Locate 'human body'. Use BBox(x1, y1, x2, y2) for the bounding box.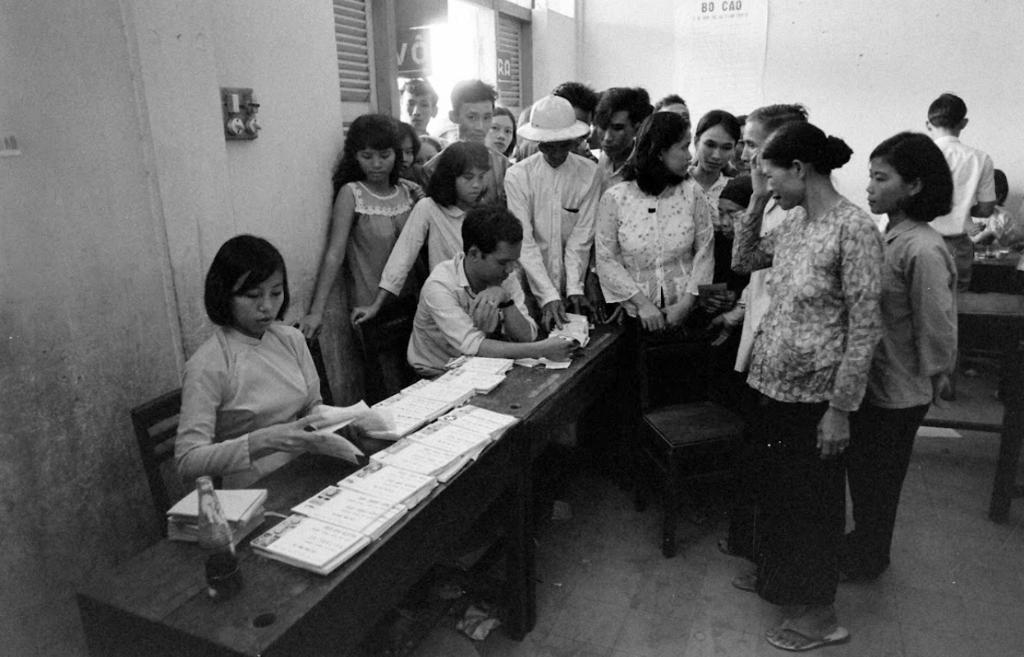
BBox(657, 90, 693, 122).
